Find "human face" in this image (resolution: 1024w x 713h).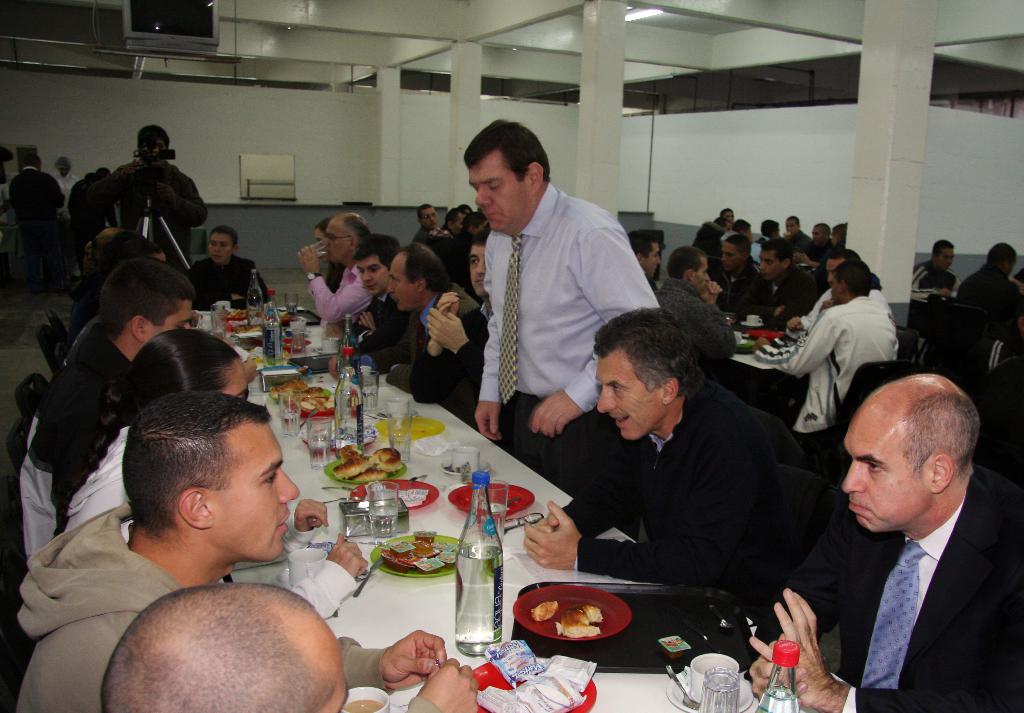
bbox=[722, 222, 732, 231].
